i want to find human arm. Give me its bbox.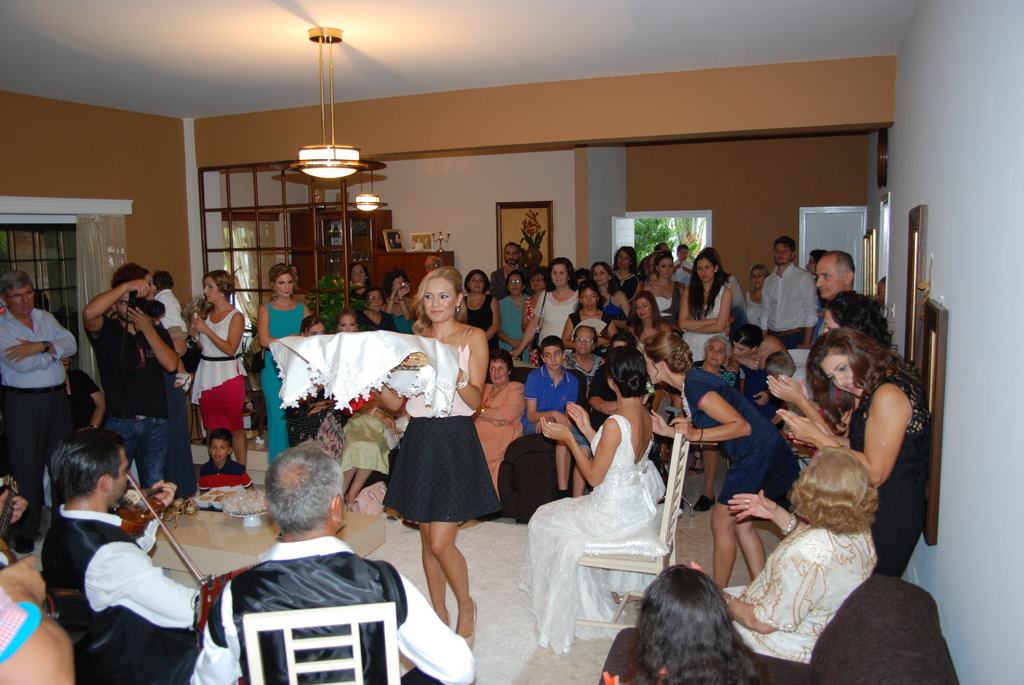
x1=116, y1=478, x2=177, y2=554.
